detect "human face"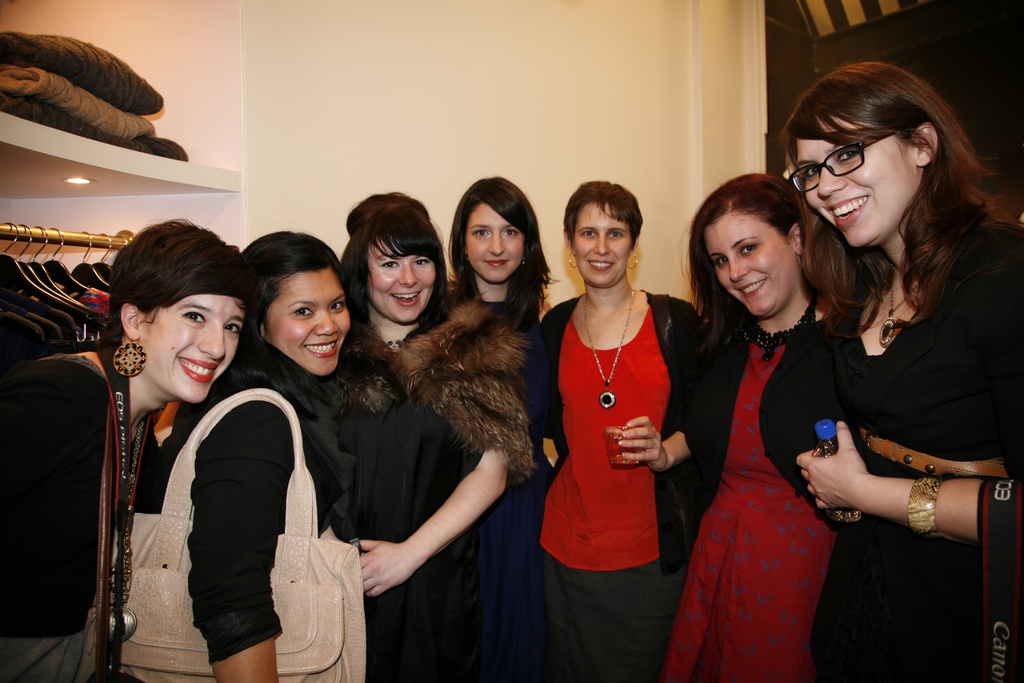
bbox(141, 296, 243, 403)
